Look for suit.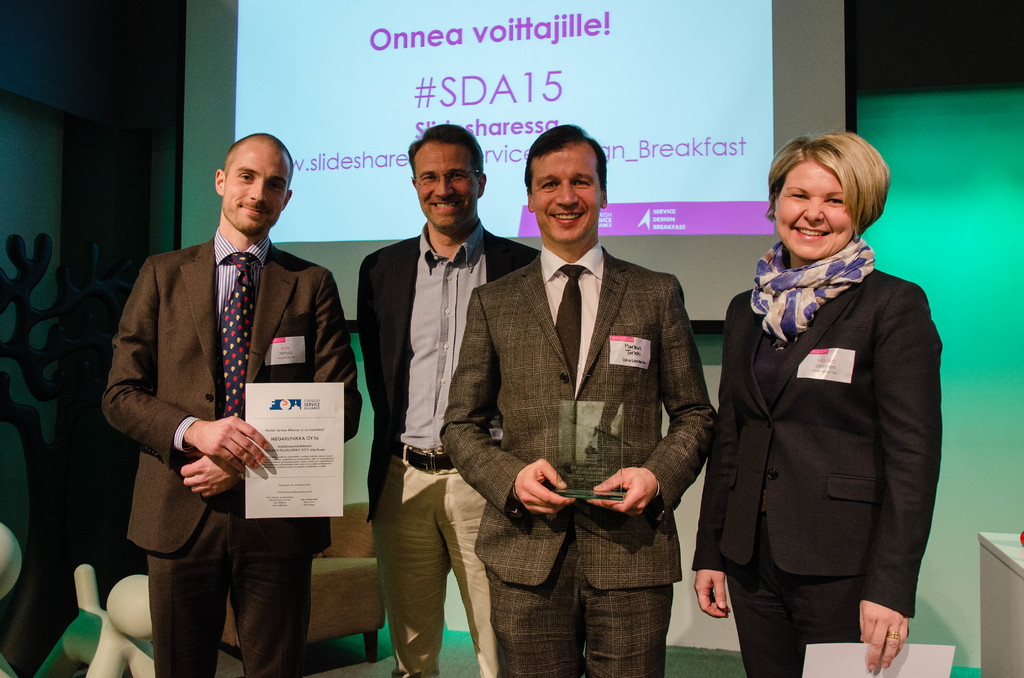
Found: 351, 220, 540, 677.
